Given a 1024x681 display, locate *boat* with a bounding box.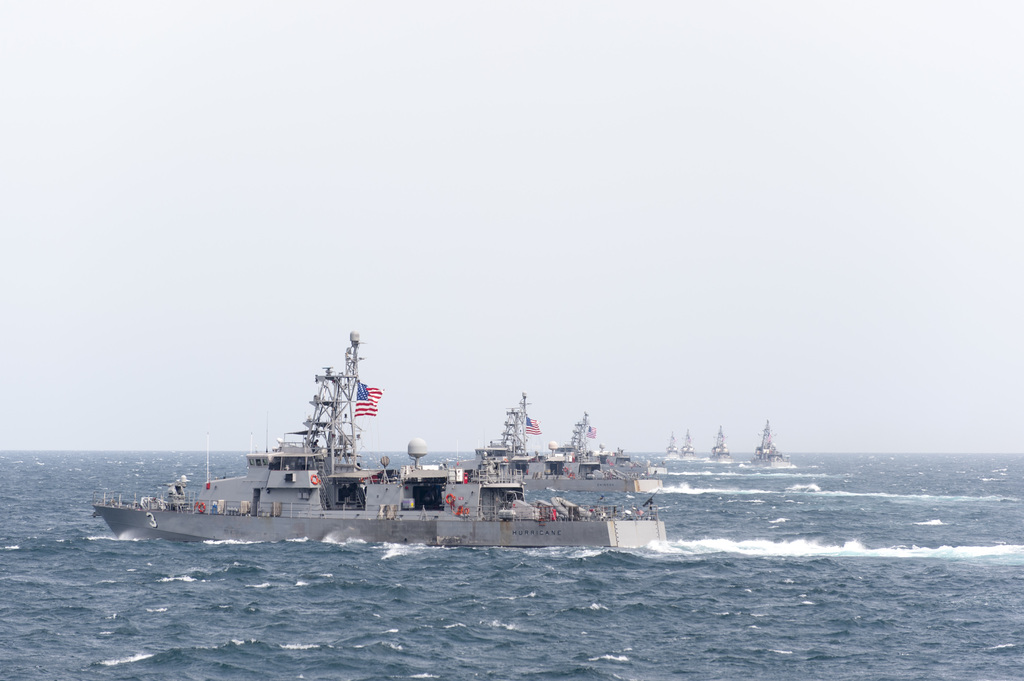
Located: bbox(681, 429, 696, 461).
